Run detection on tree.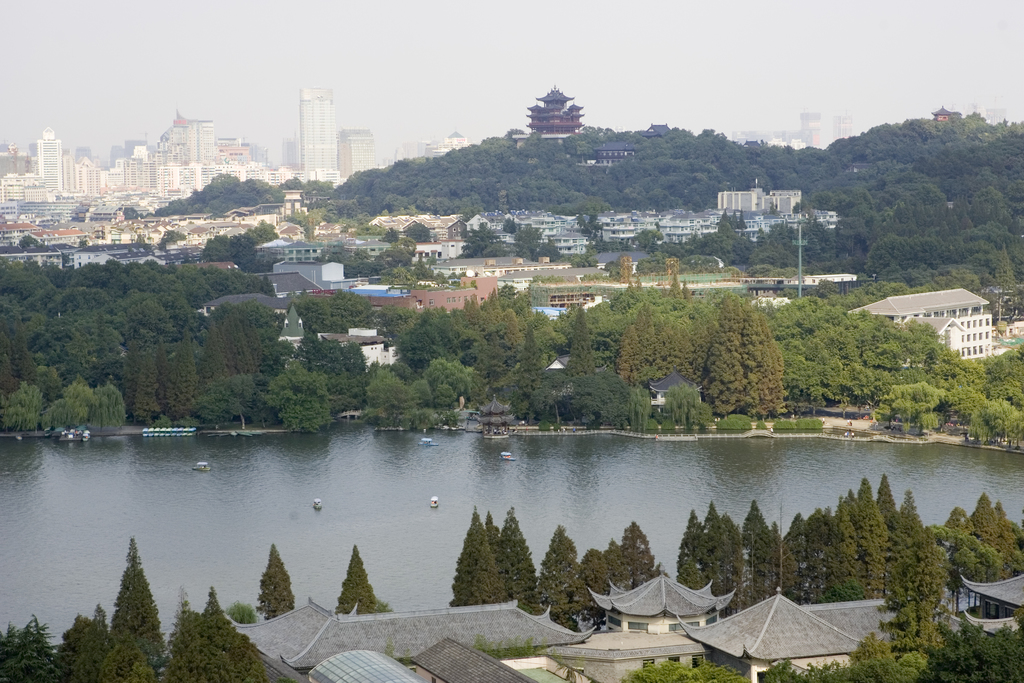
Result: 511, 220, 570, 260.
